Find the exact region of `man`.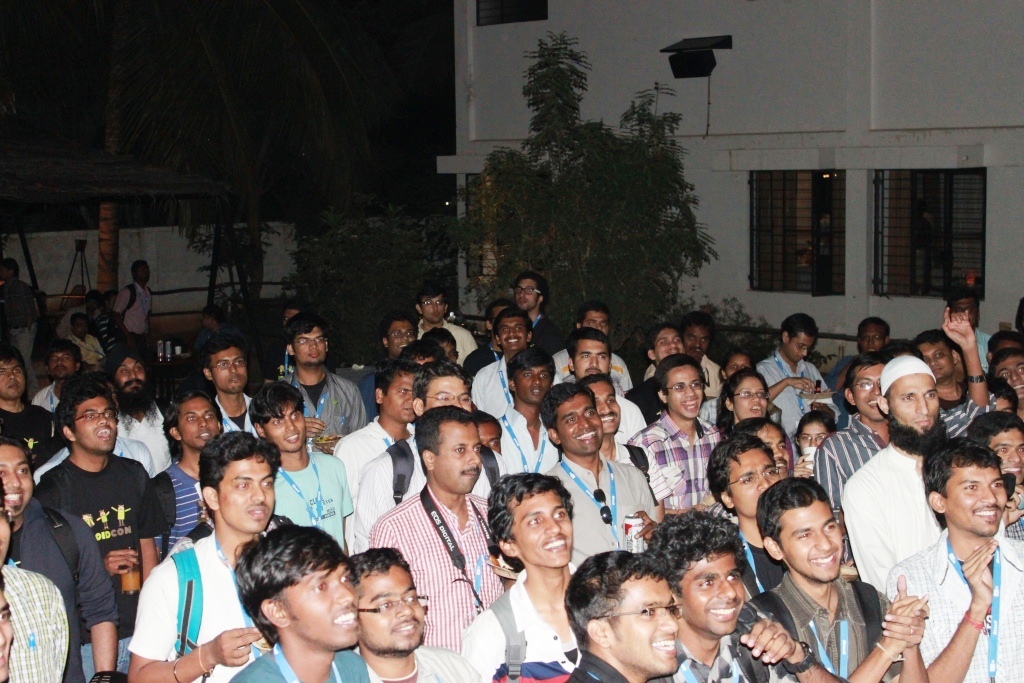
Exact region: select_region(947, 291, 989, 365).
